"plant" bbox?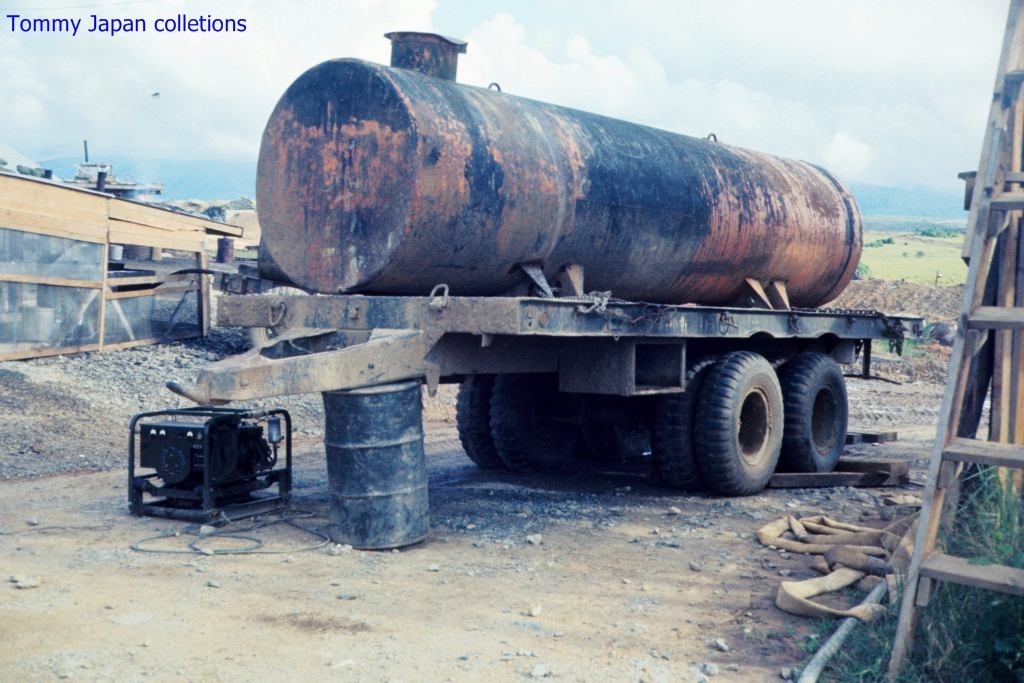
locate(877, 319, 938, 355)
